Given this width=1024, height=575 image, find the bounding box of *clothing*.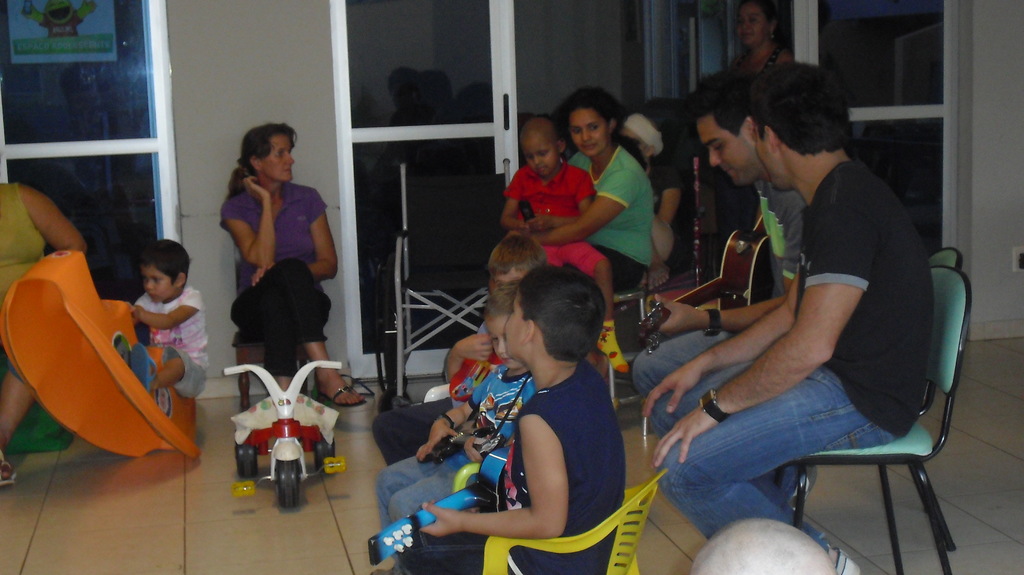
<bbox>0, 184, 50, 302</bbox>.
